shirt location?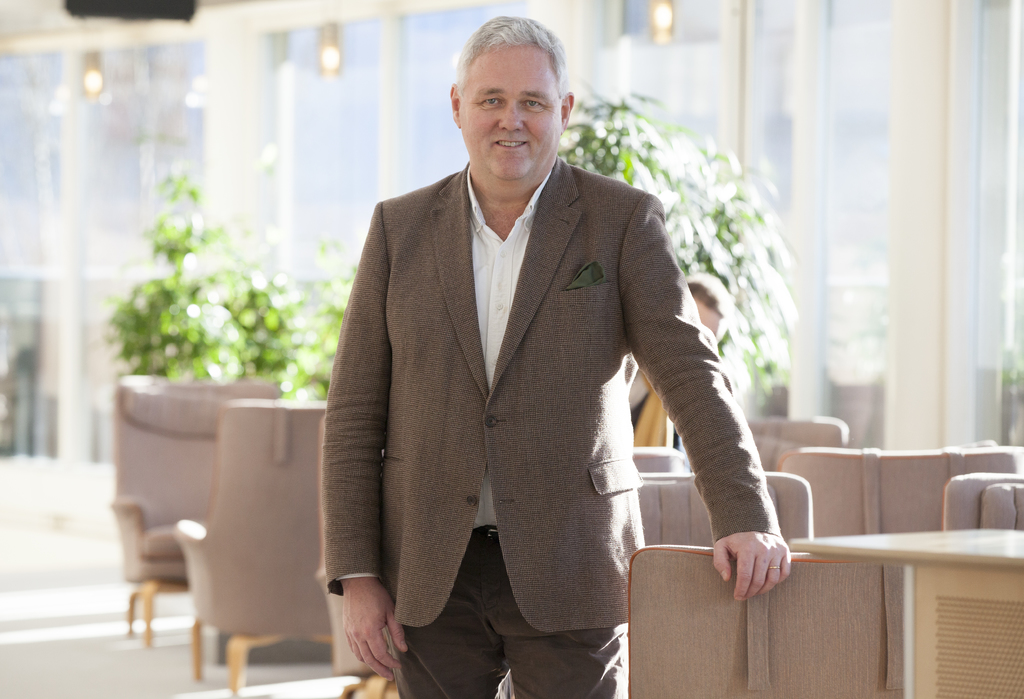
[466, 161, 550, 524]
